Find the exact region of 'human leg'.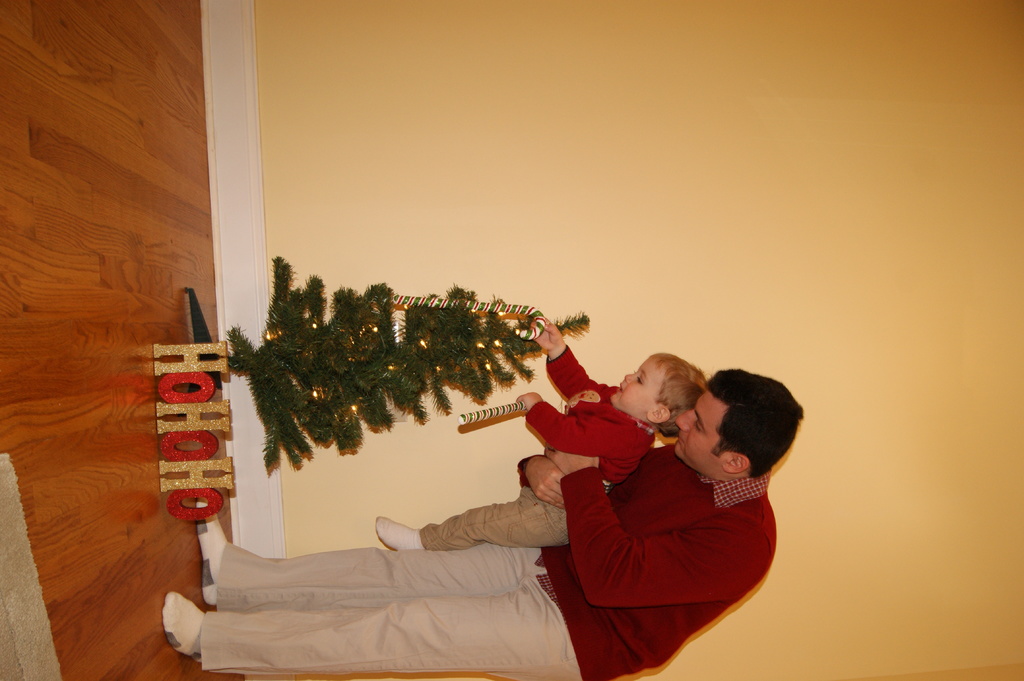
Exact region: l=196, t=503, r=541, b=608.
